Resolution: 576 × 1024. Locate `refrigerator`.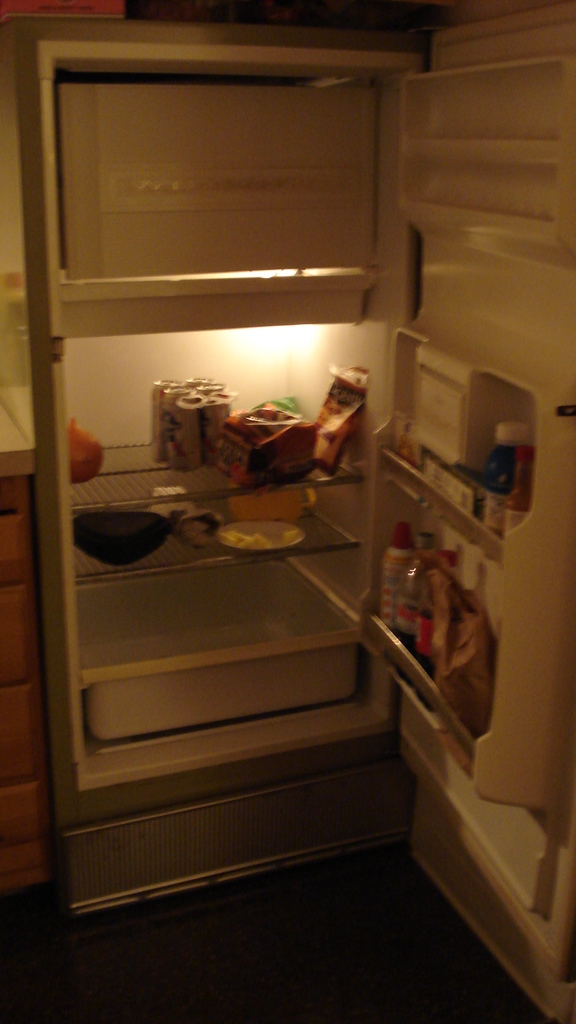
locate(4, 0, 575, 1023).
